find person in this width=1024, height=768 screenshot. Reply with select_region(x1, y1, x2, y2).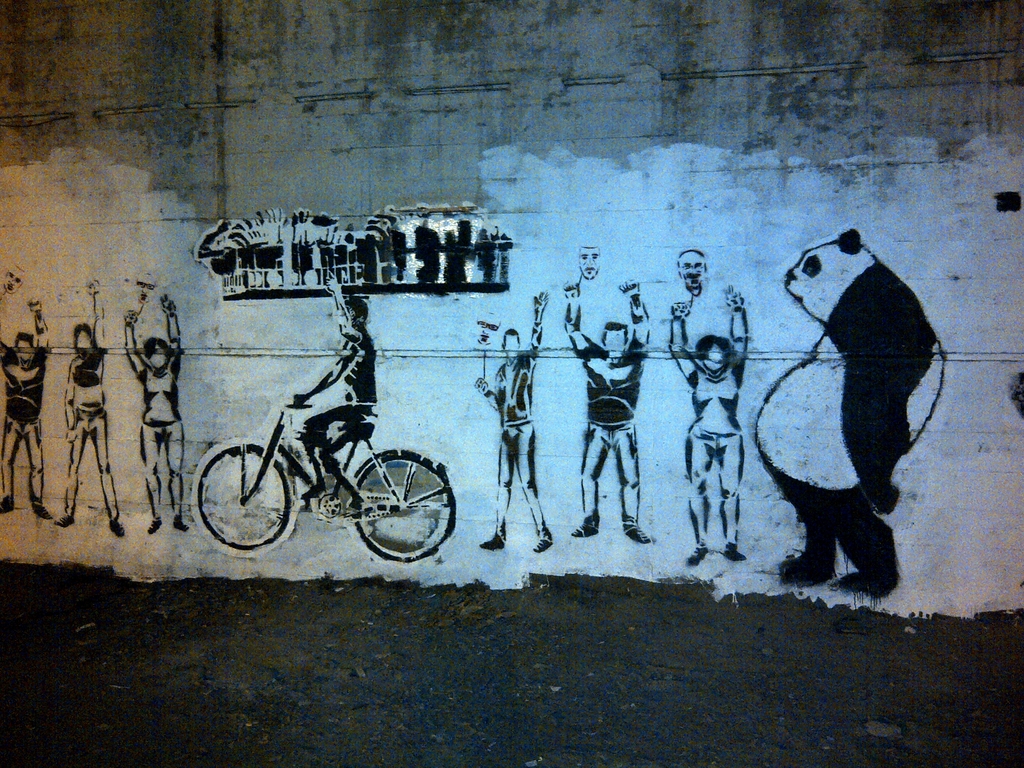
select_region(292, 271, 380, 516).
